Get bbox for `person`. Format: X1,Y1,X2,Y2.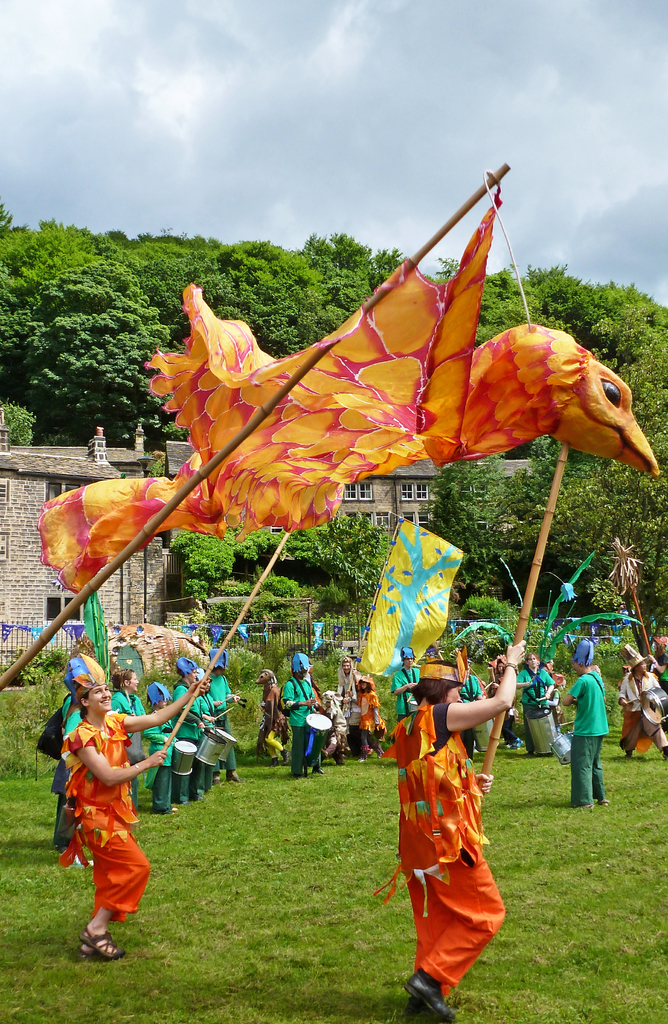
392,640,528,1023.
